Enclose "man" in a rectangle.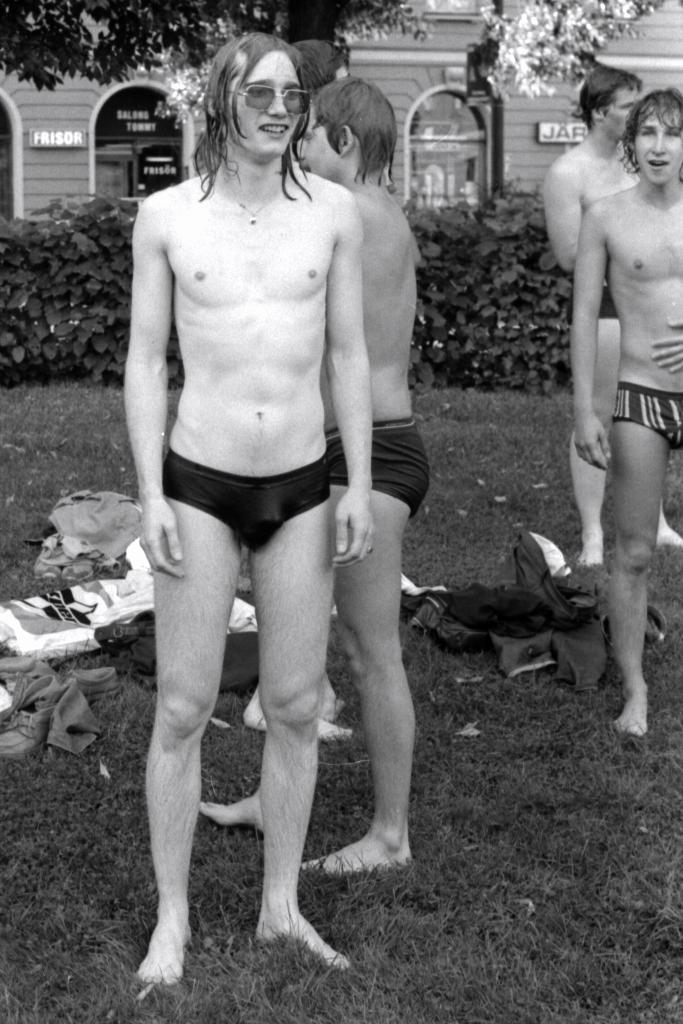
bbox(125, 35, 375, 981).
